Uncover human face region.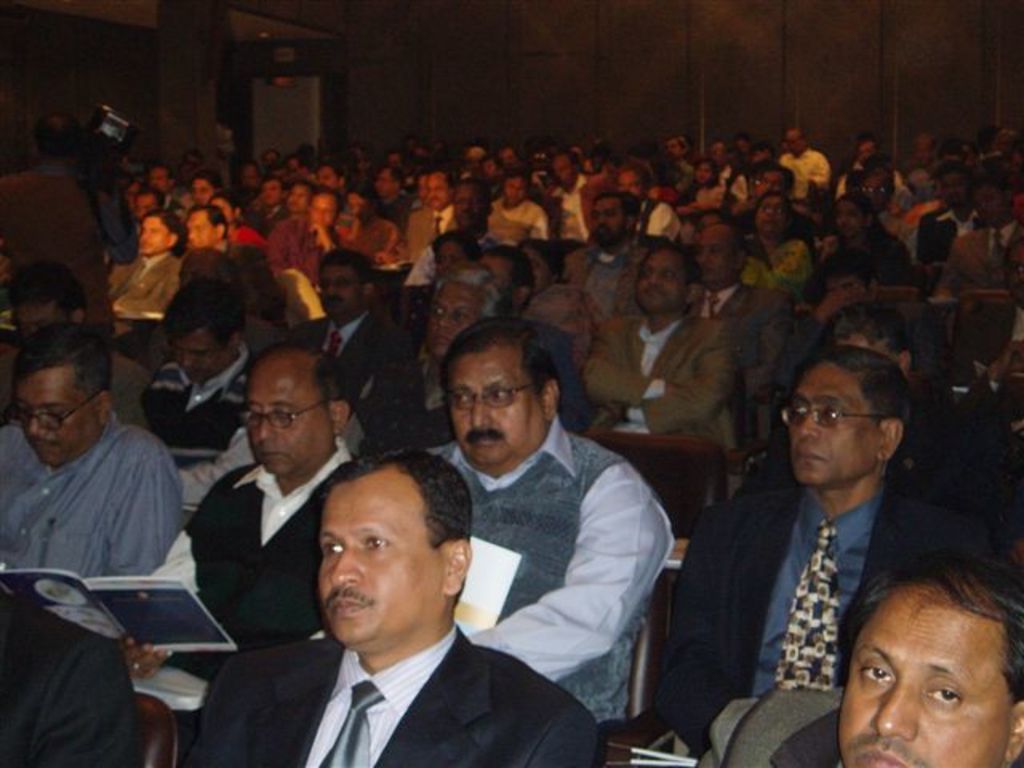
Uncovered: 238, 378, 325, 482.
